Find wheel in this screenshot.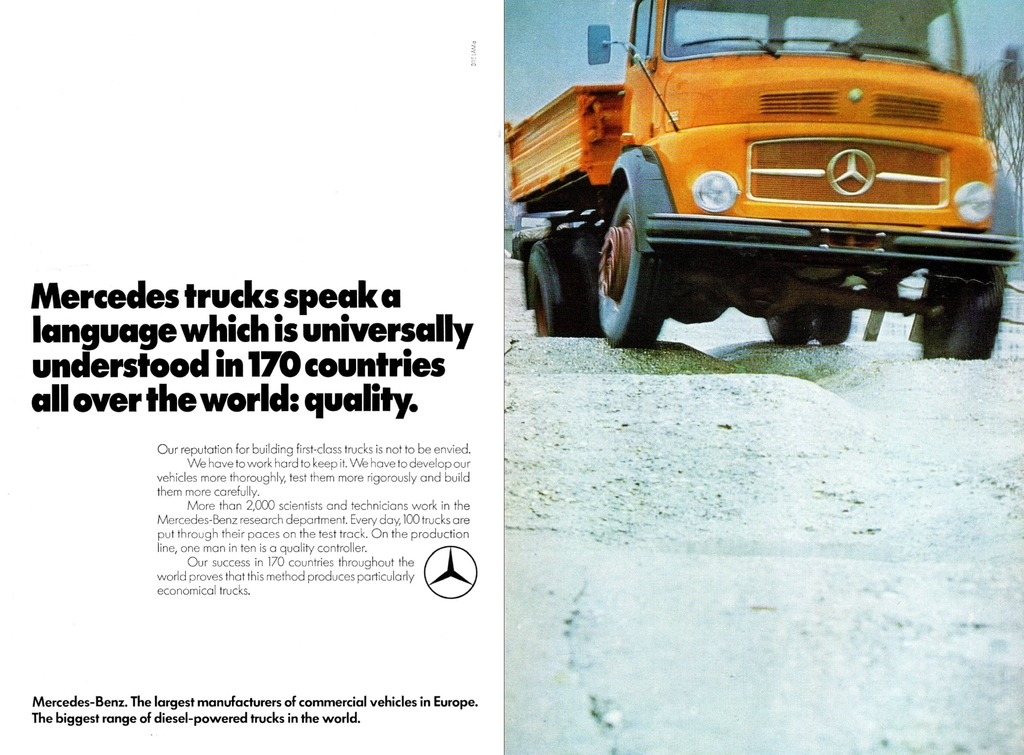
The bounding box for wheel is 527/240/588/340.
